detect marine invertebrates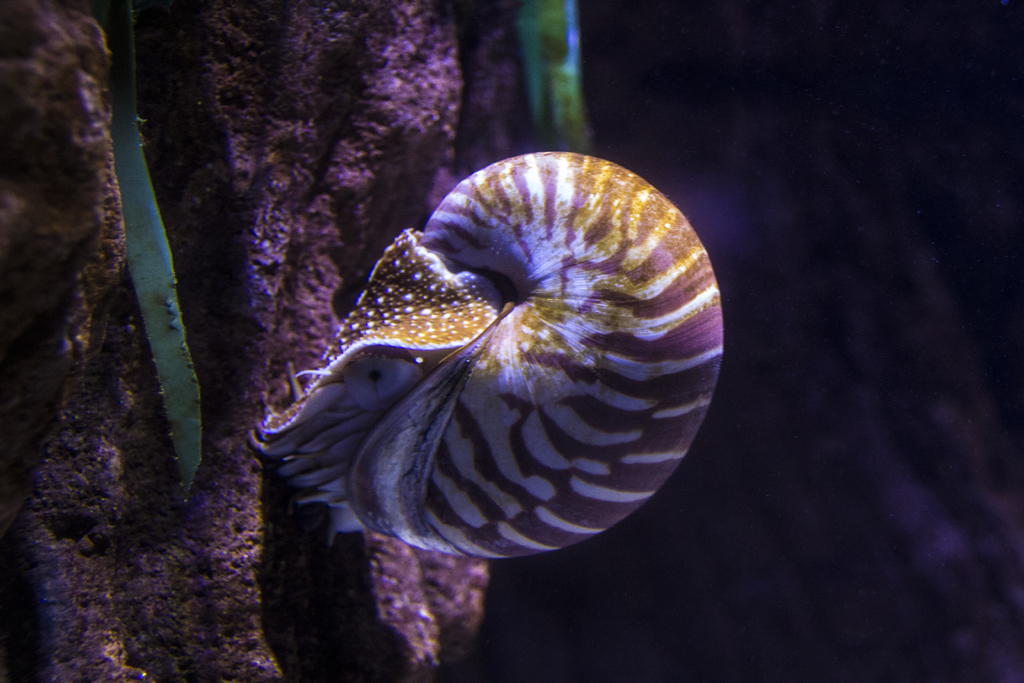
<box>262,138,718,623</box>
